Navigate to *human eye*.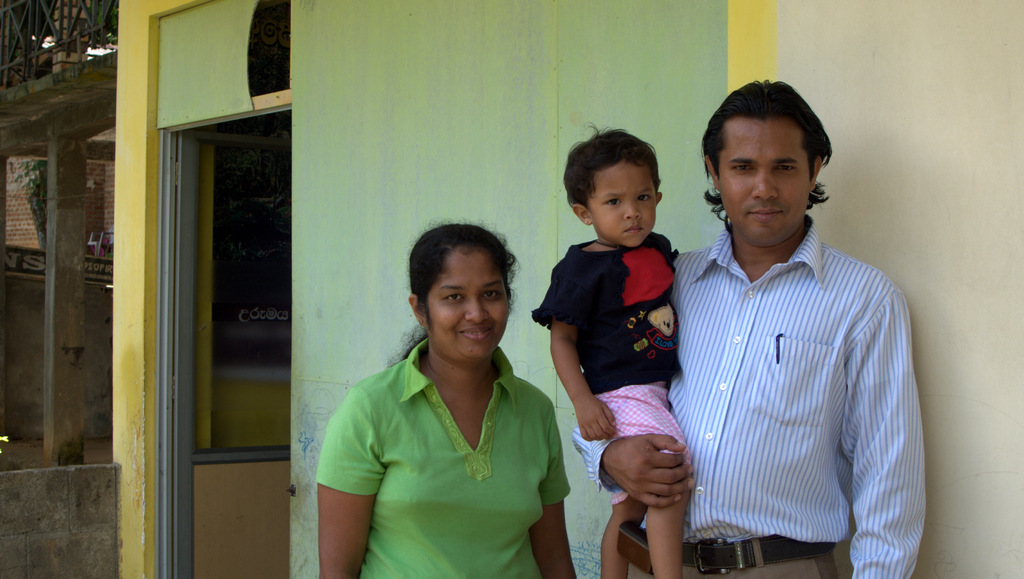
Navigation target: crop(772, 163, 796, 174).
